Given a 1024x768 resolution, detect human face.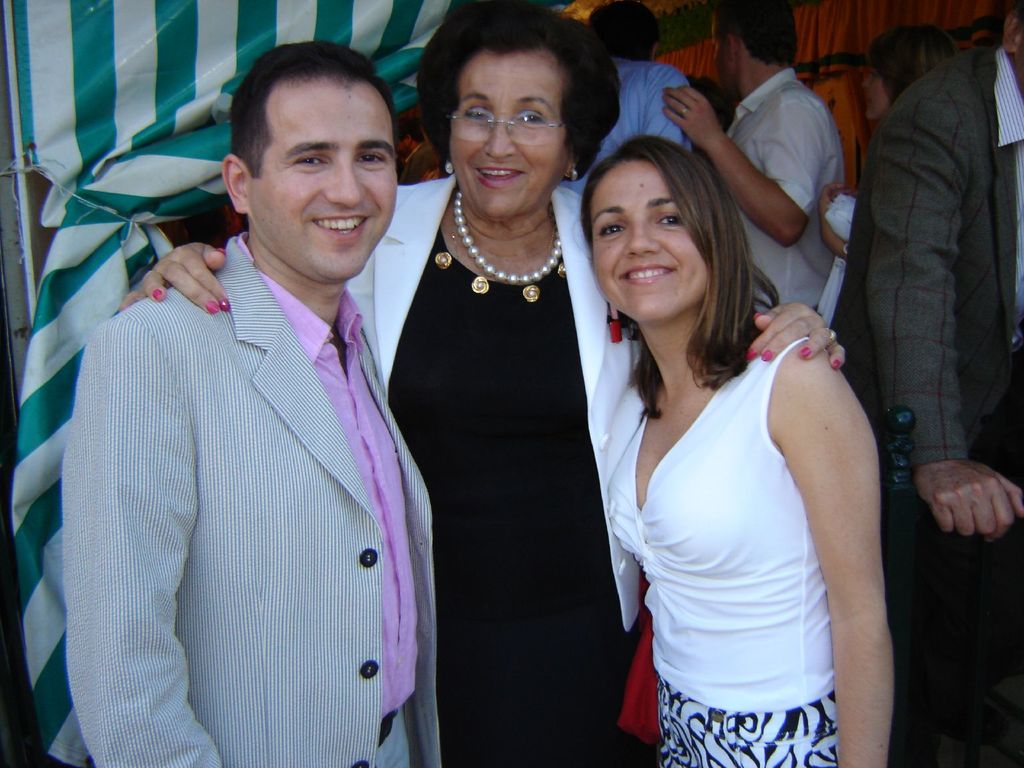
x1=591 y1=157 x2=708 y2=333.
